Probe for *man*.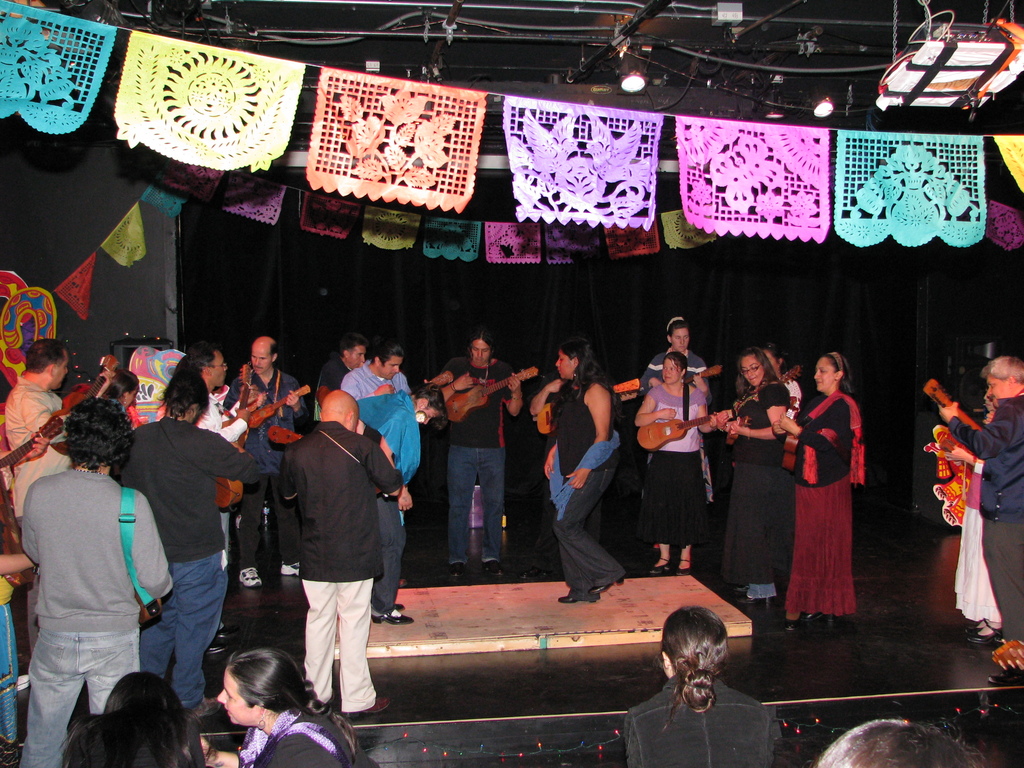
Probe result: box(118, 369, 257, 716).
